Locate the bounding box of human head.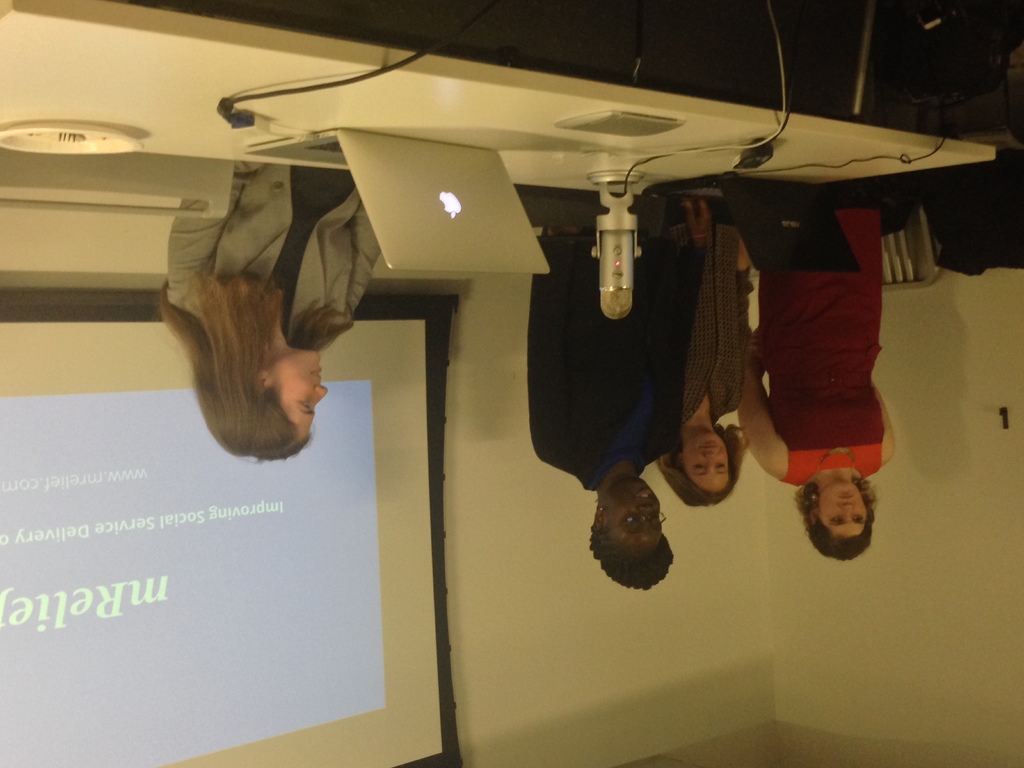
Bounding box: (left=588, top=477, right=672, bottom=574).
